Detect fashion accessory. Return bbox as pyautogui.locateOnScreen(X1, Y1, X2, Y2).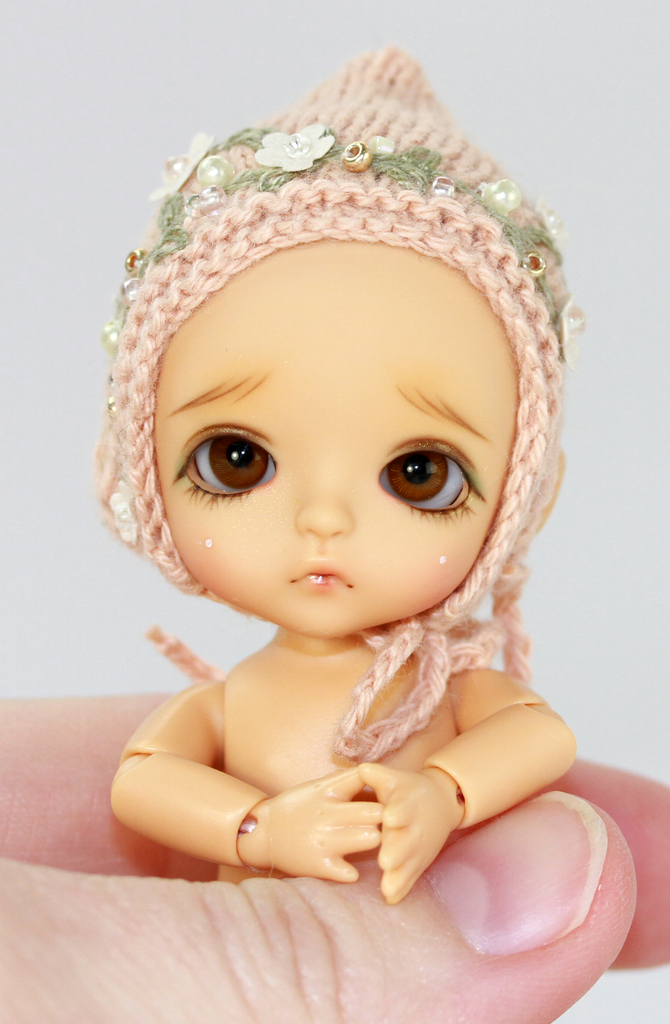
pyautogui.locateOnScreen(89, 47, 580, 762).
